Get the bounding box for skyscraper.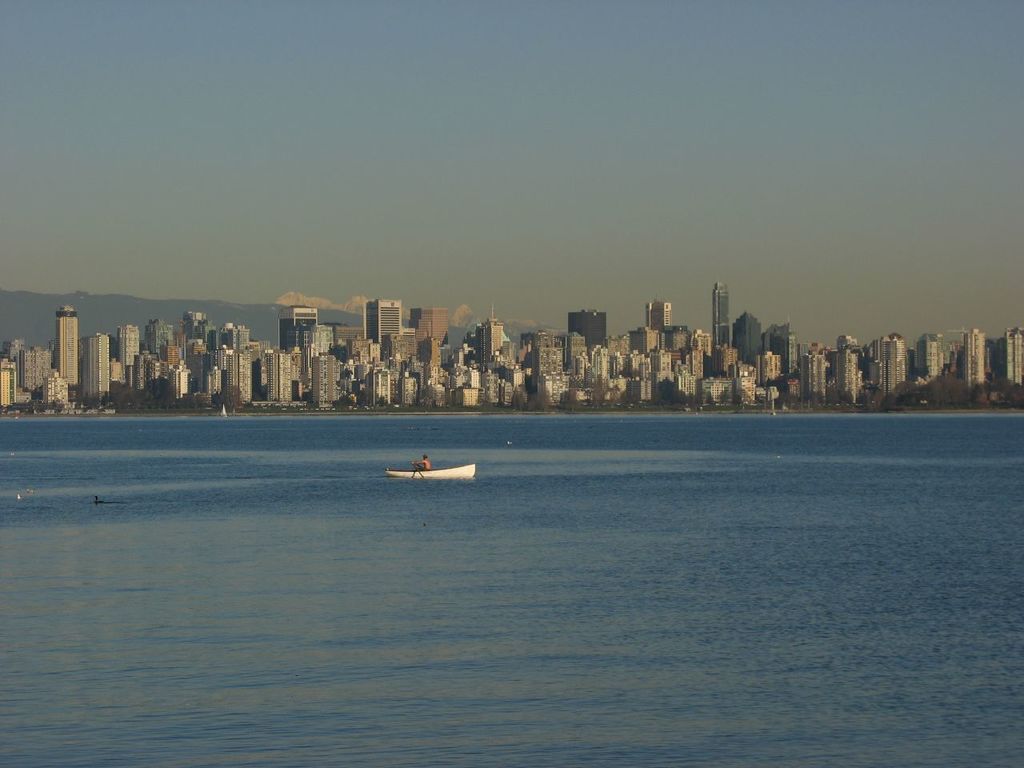
Rect(21, 346, 57, 393).
